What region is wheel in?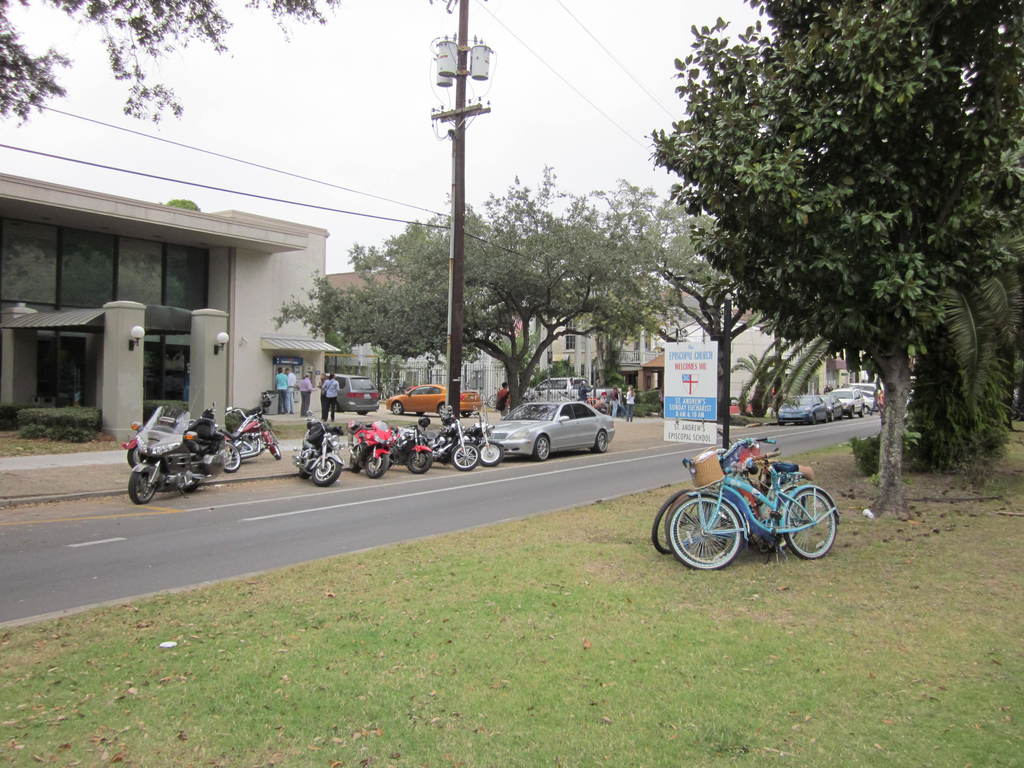
122 443 148 466.
